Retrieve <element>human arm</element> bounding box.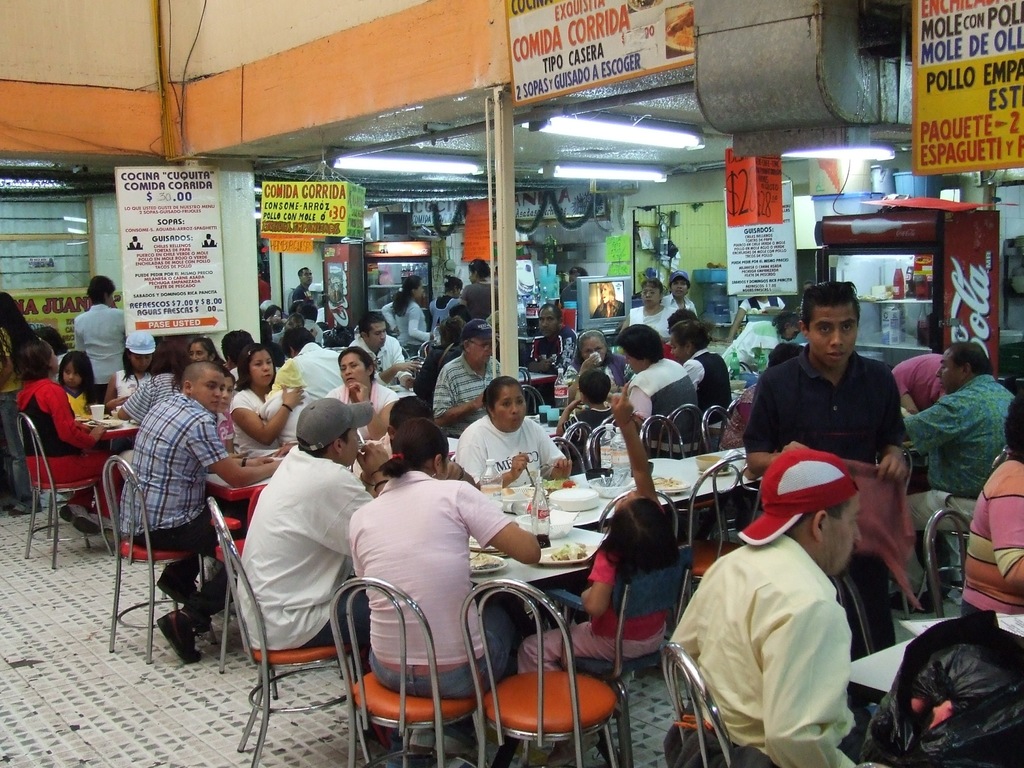
Bounding box: bbox=[556, 330, 575, 368].
